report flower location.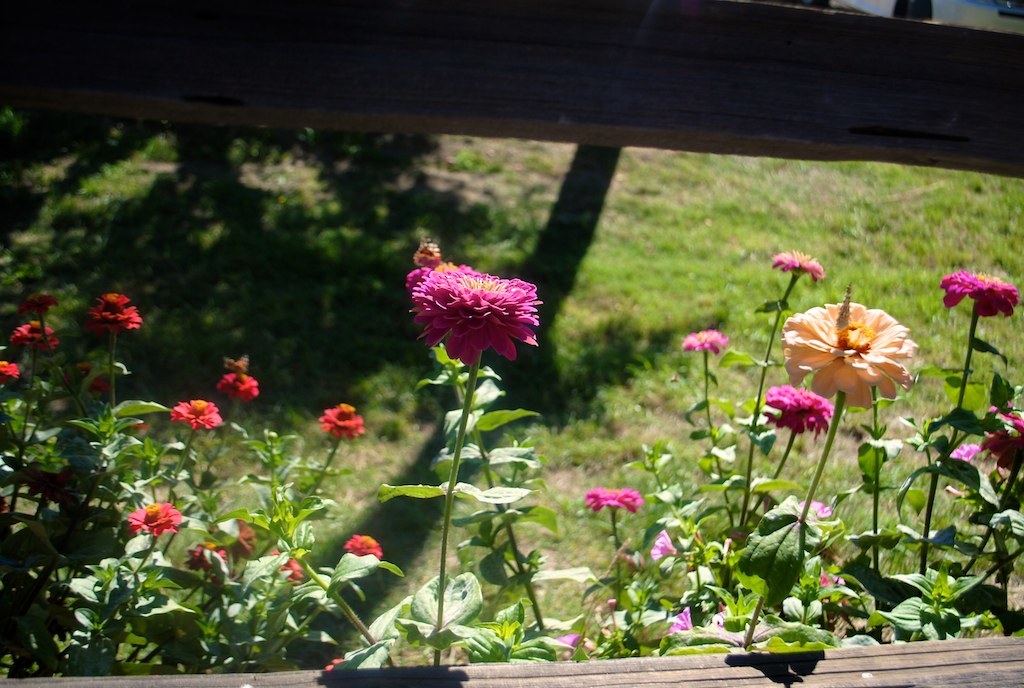
Report: [x1=206, y1=521, x2=255, y2=558].
